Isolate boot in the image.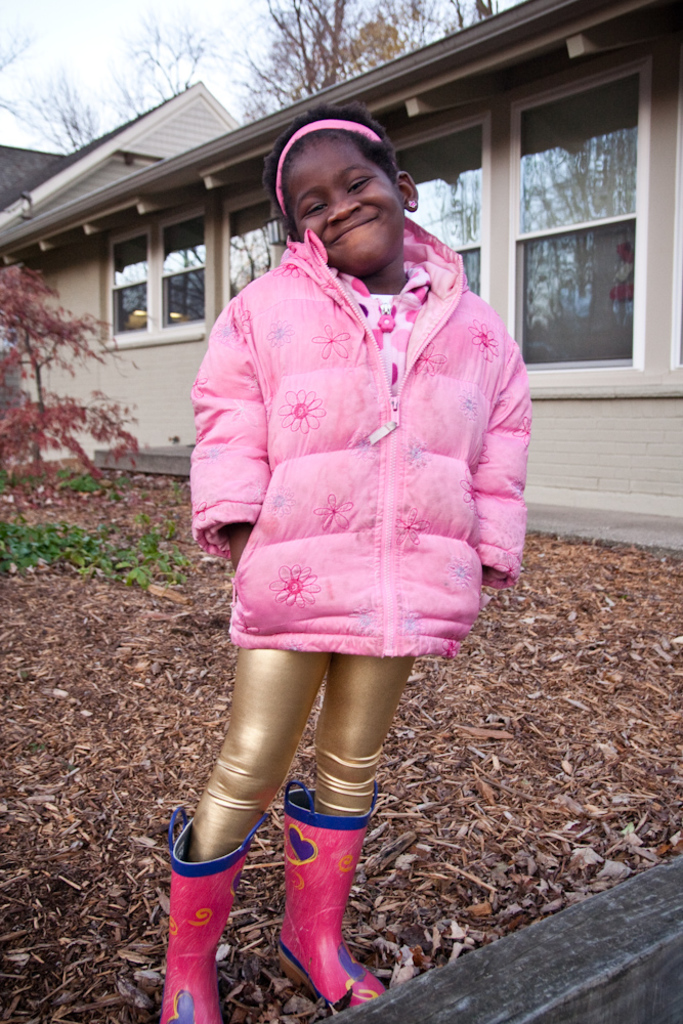
Isolated region: bbox=(271, 781, 387, 1014).
